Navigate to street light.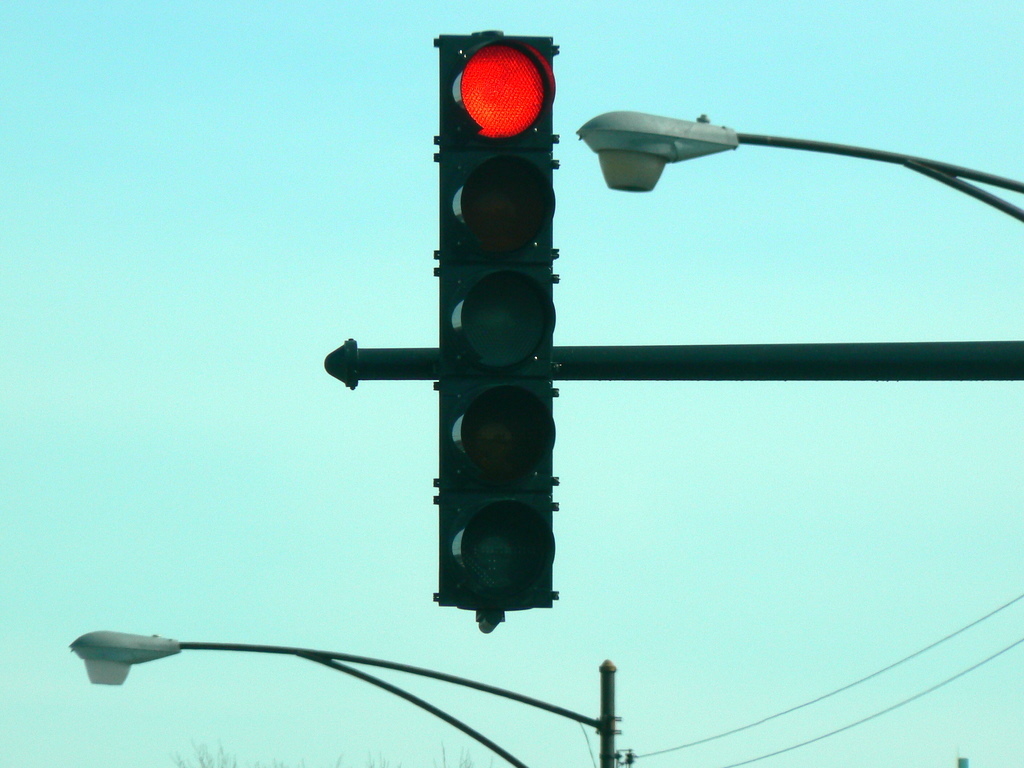
Navigation target: 72:622:614:767.
